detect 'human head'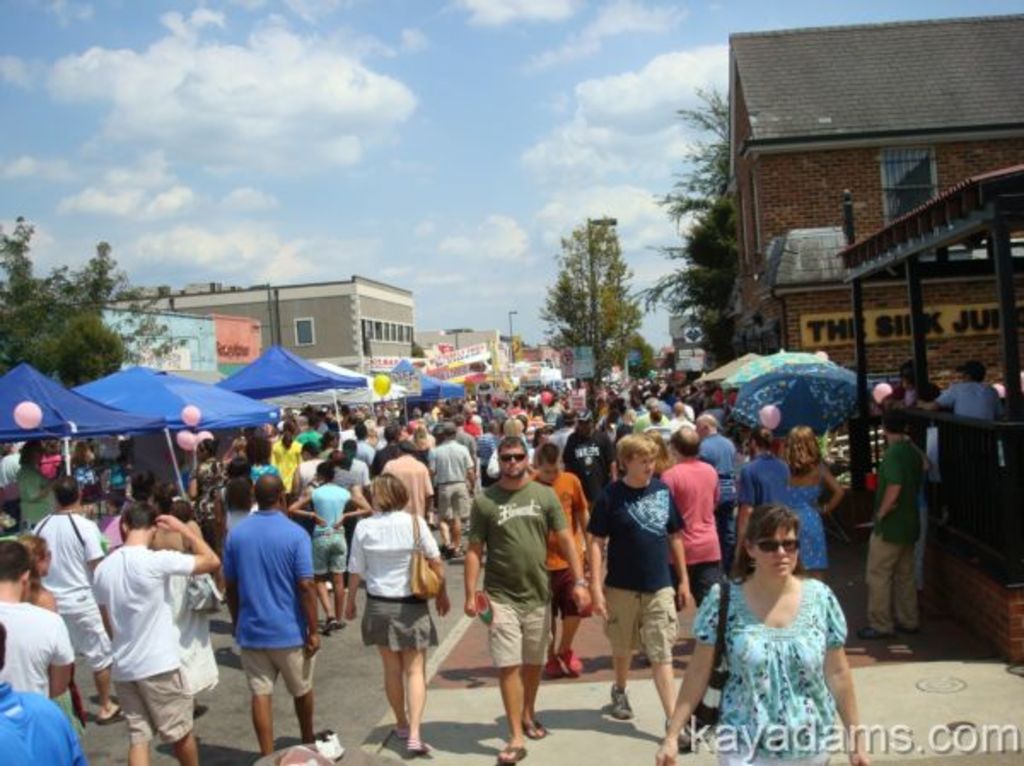
bbox=[959, 360, 988, 386]
